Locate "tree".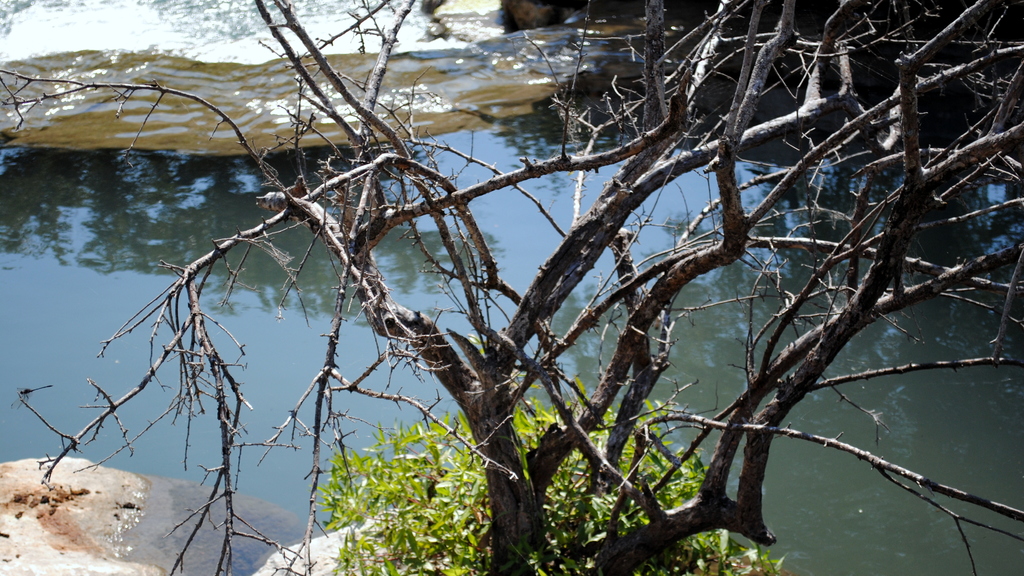
Bounding box: BBox(0, 0, 1023, 575).
